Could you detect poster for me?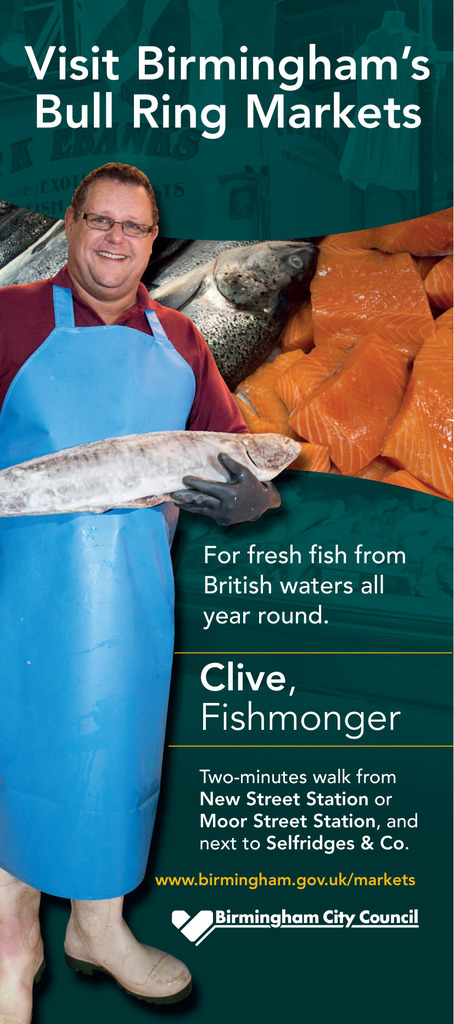
Detection result: pyautogui.locateOnScreen(0, 0, 453, 1023).
